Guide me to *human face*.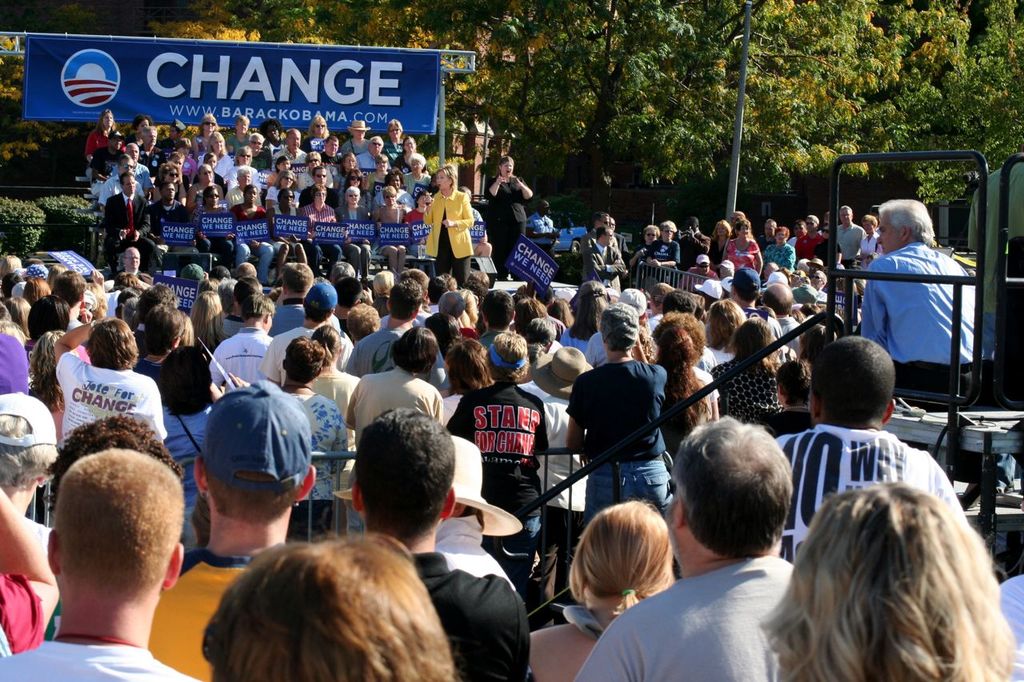
Guidance: (x1=322, y1=130, x2=339, y2=156).
